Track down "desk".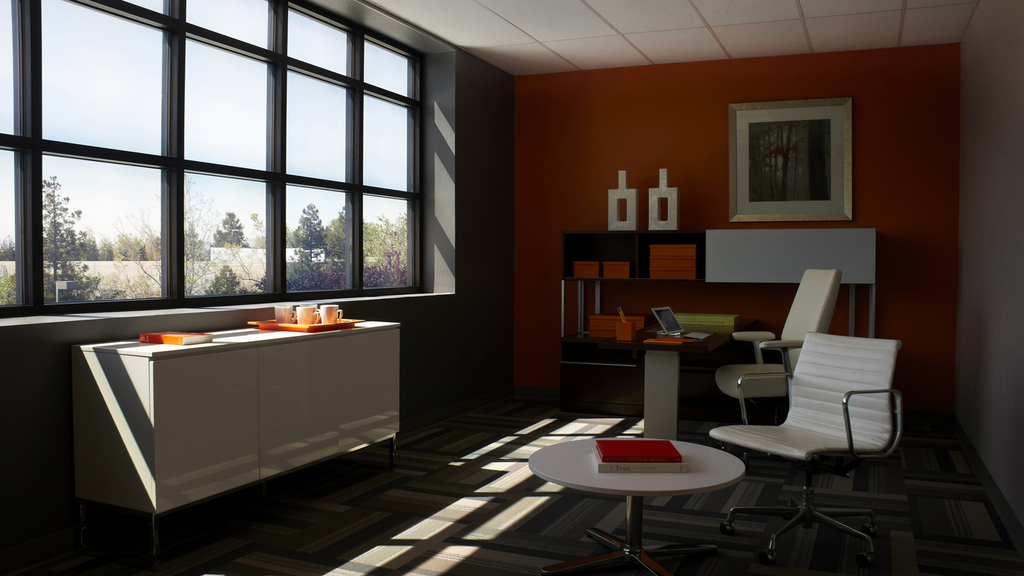
Tracked to BBox(528, 398, 792, 566).
